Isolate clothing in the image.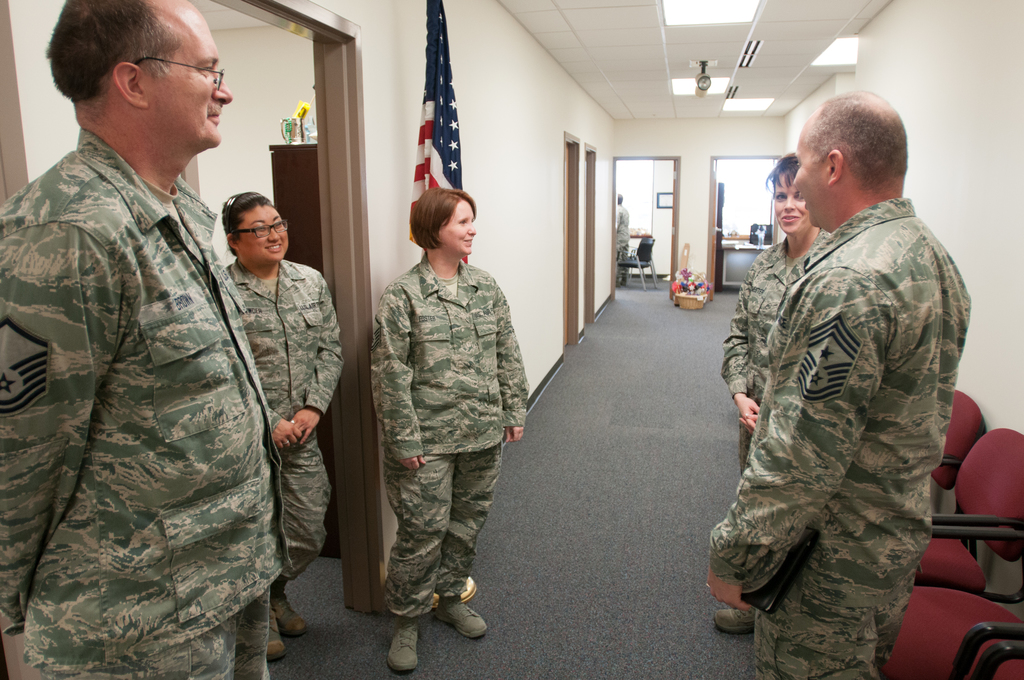
Isolated region: x1=378, y1=251, x2=536, y2=606.
